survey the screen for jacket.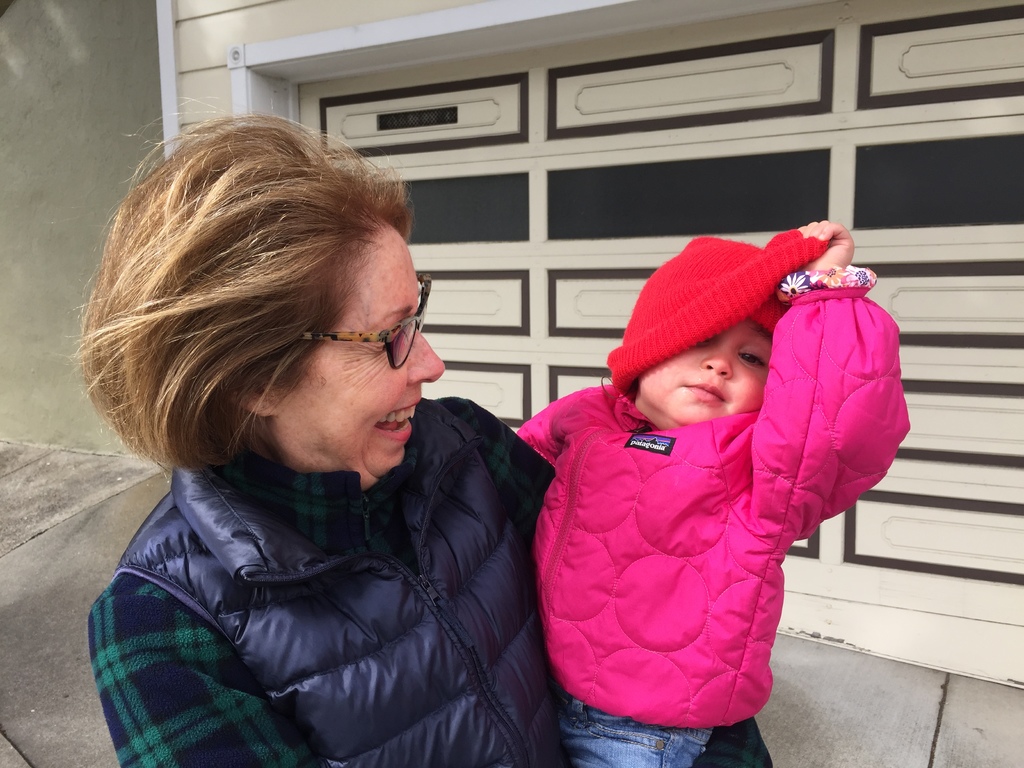
Survey found: l=116, t=399, r=554, b=767.
